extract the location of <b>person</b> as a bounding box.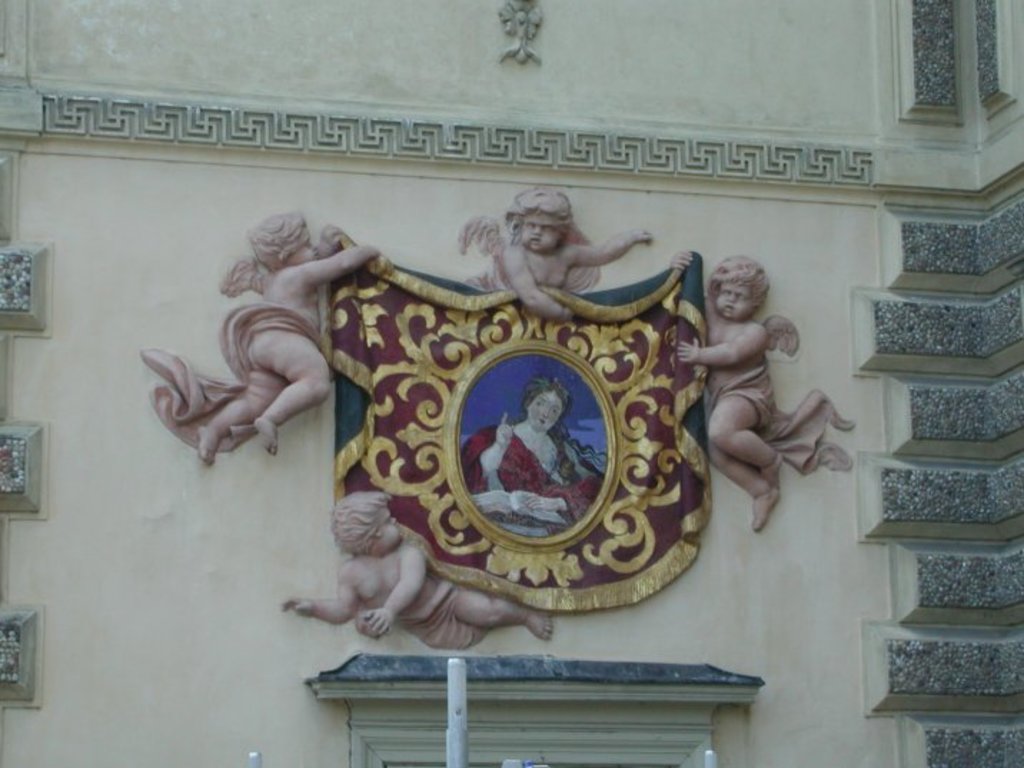
(left=445, top=186, right=644, bottom=320).
